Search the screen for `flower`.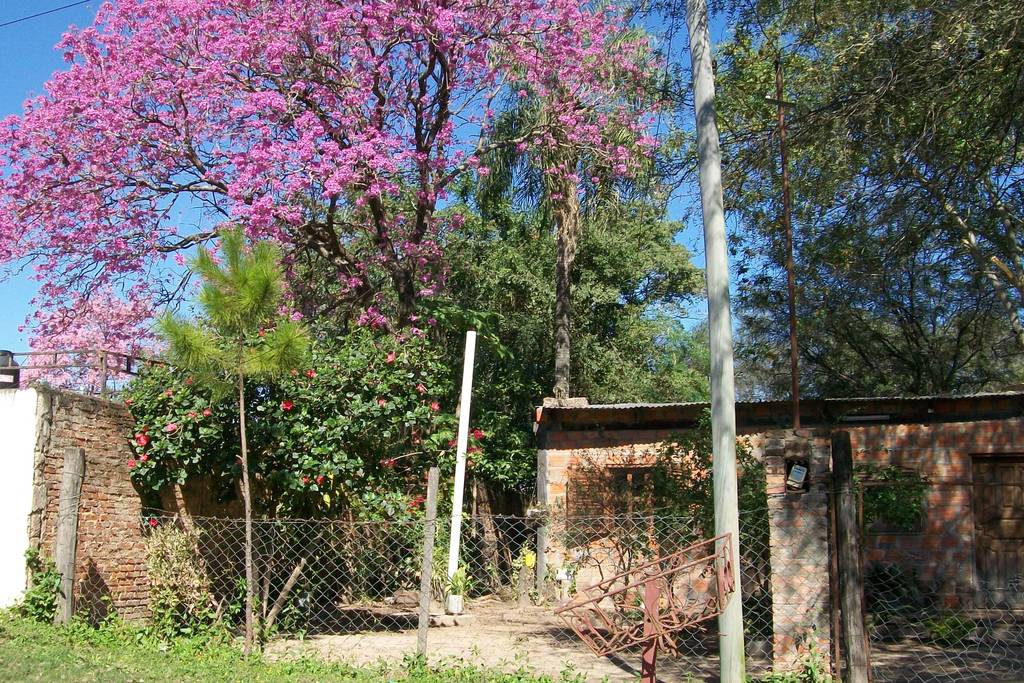
Found at {"left": 139, "top": 453, "right": 150, "bottom": 464}.
